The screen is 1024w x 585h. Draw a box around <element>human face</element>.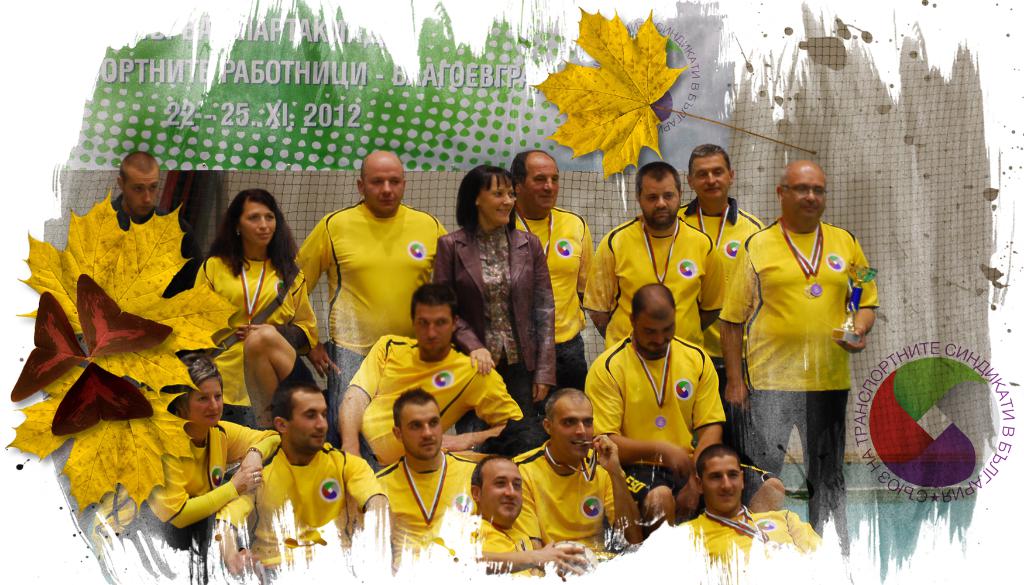
left=296, top=395, right=331, bottom=447.
